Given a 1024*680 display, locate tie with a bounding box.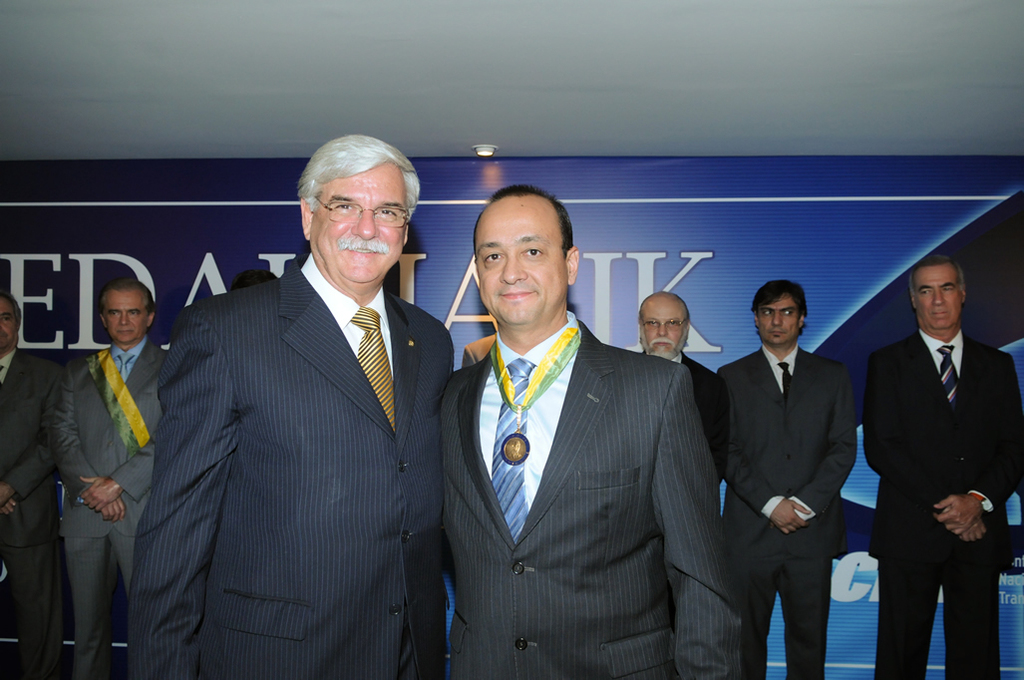
Located: l=780, t=360, r=792, b=389.
